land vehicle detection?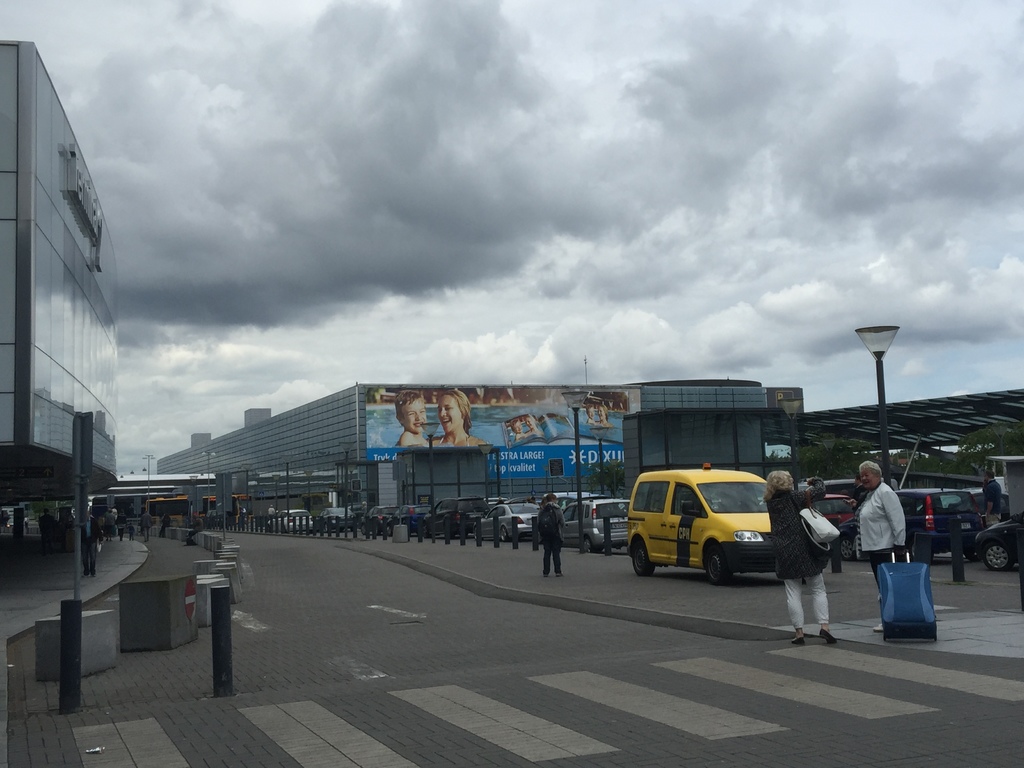
{"x1": 506, "y1": 497, "x2": 541, "y2": 506}
